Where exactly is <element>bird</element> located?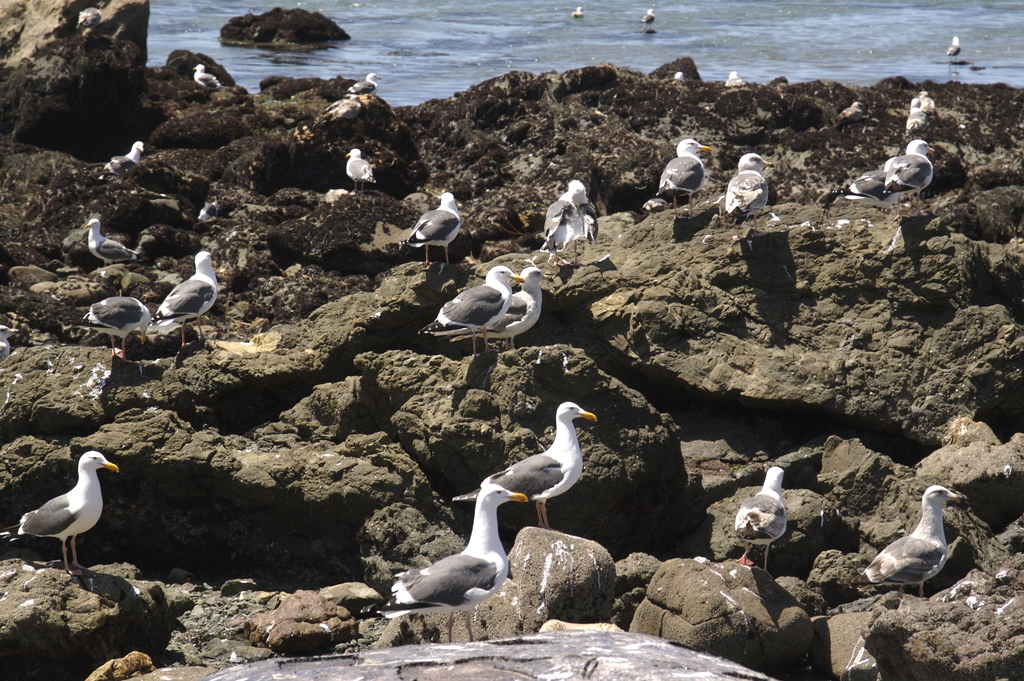
Its bounding box is [x1=0, y1=324, x2=20, y2=365].
